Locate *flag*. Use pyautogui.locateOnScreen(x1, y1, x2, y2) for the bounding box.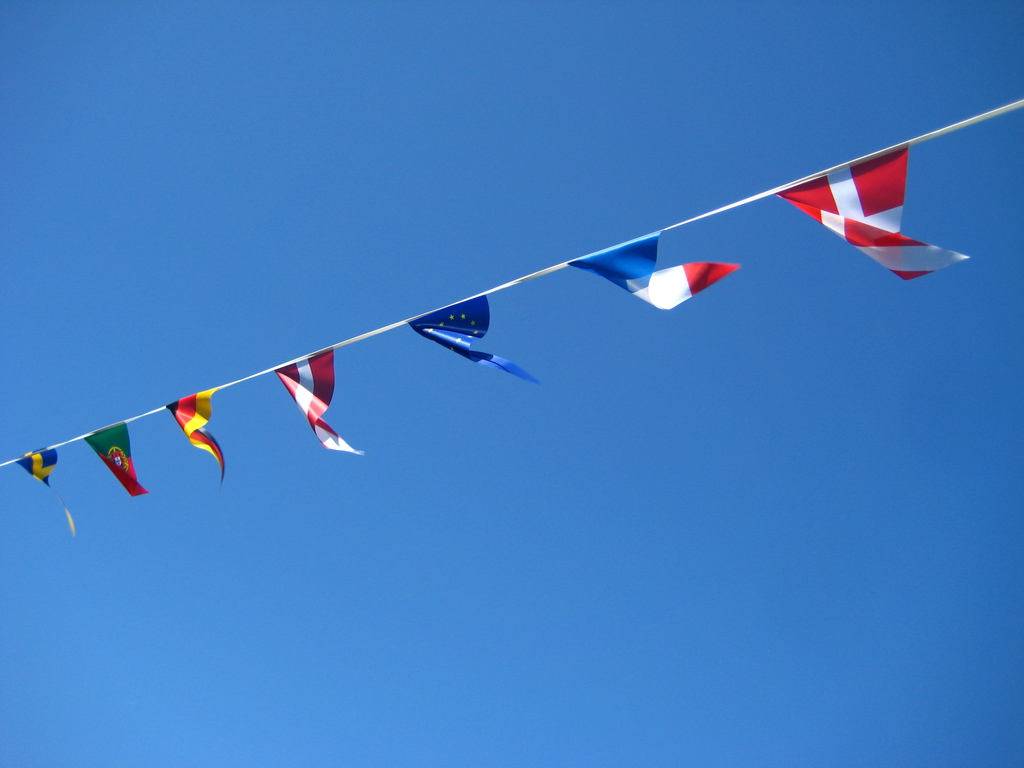
pyautogui.locateOnScreen(572, 236, 739, 308).
